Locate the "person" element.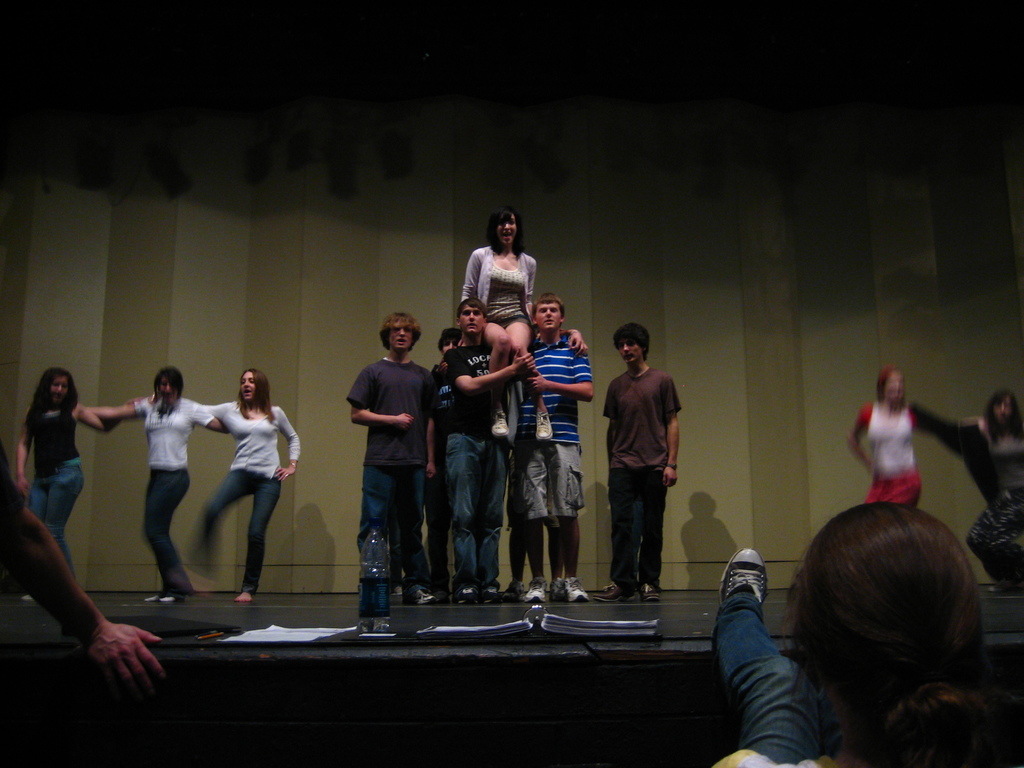
Element bbox: crop(190, 365, 300, 603).
